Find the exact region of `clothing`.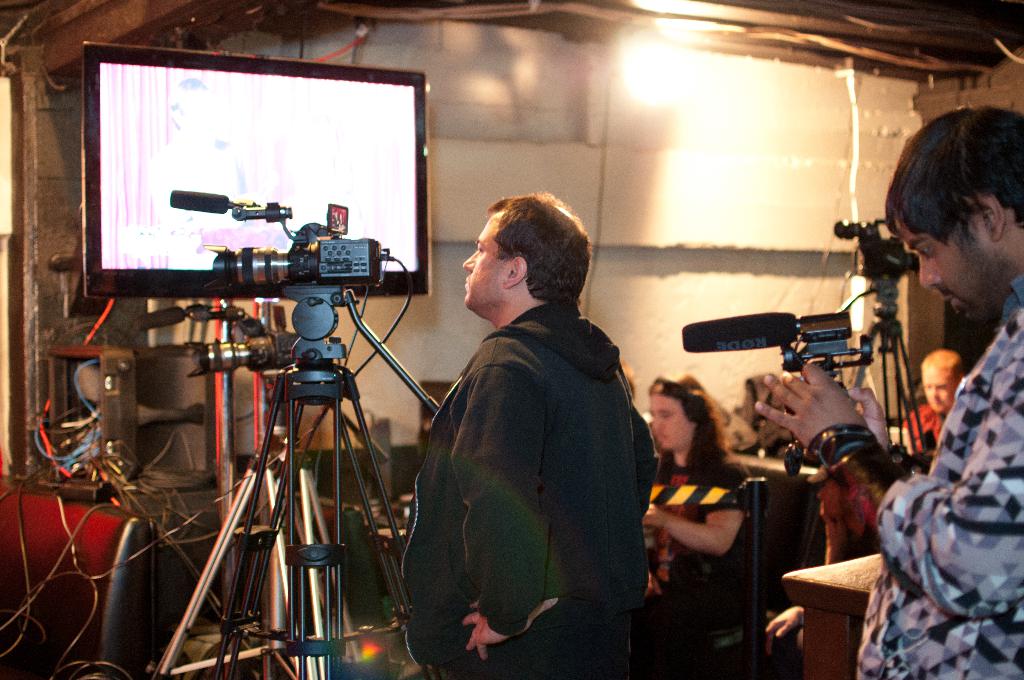
Exact region: 403, 304, 666, 679.
